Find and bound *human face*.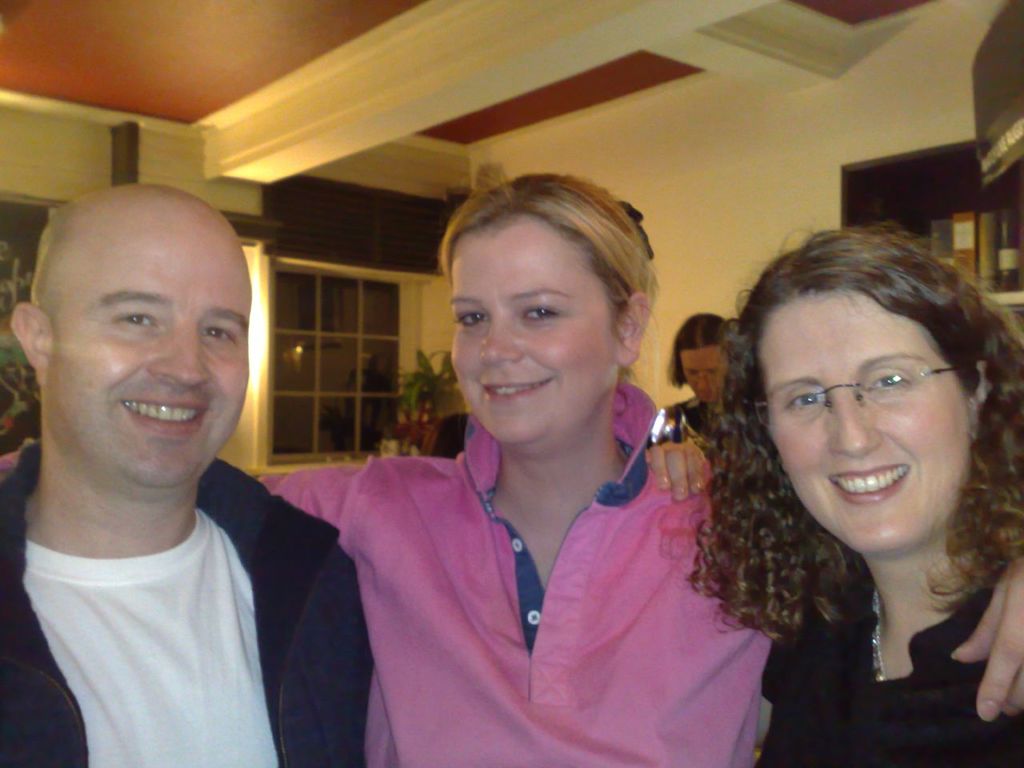
Bound: box=[49, 197, 249, 485].
